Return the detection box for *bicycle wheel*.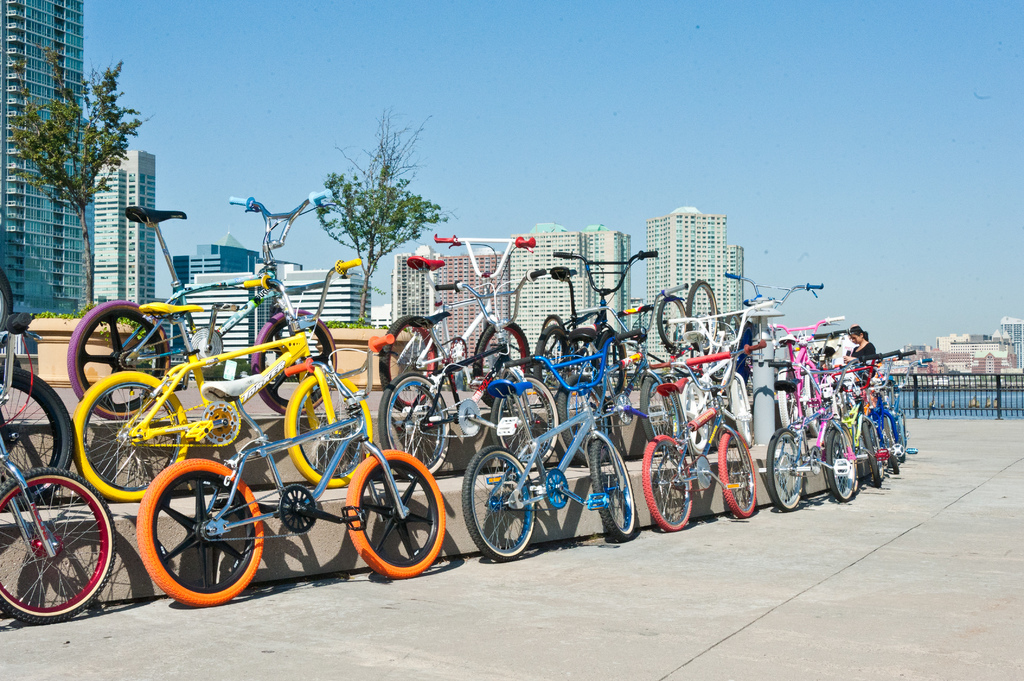
pyautogui.locateOnScreen(461, 444, 536, 563).
